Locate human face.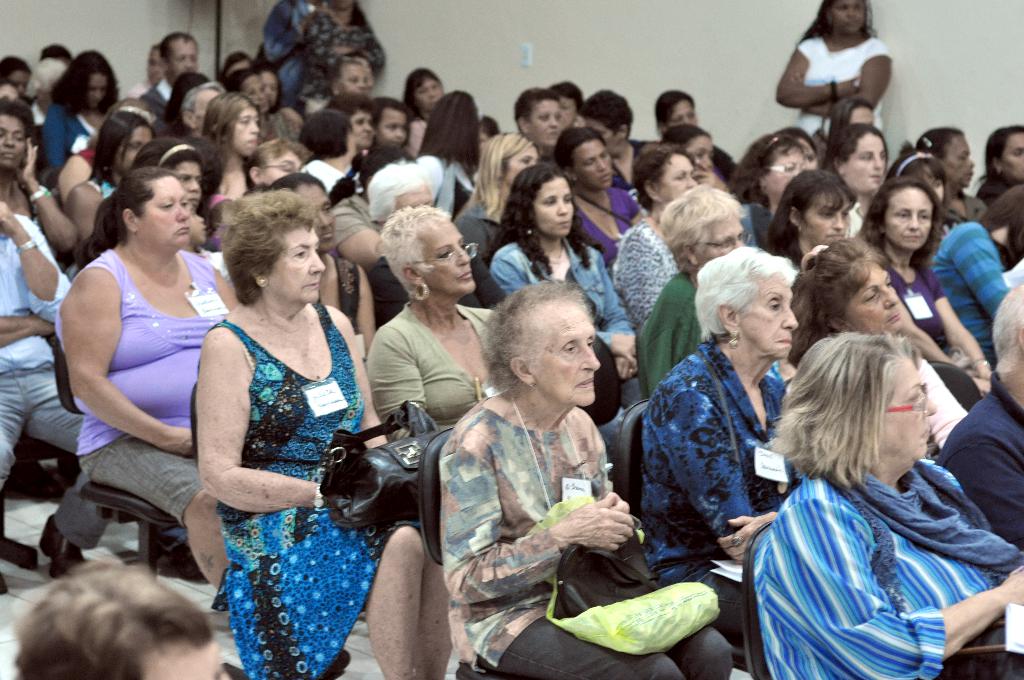
Bounding box: Rect(683, 131, 721, 168).
